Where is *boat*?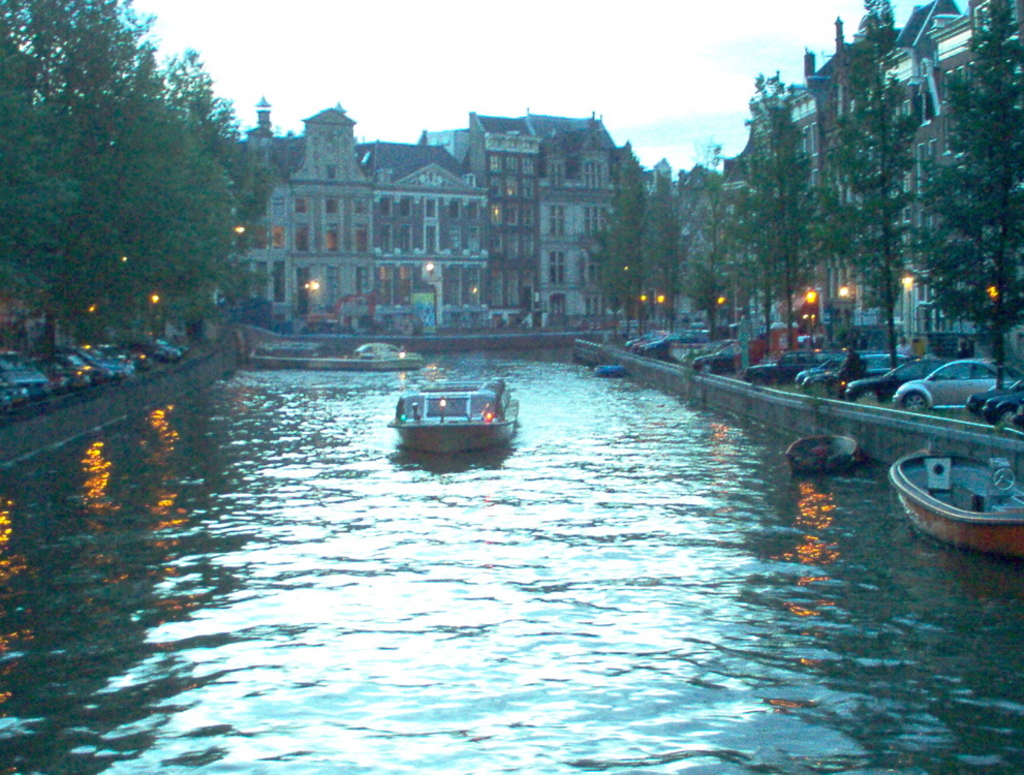
(x1=352, y1=339, x2=422, y2=367).
